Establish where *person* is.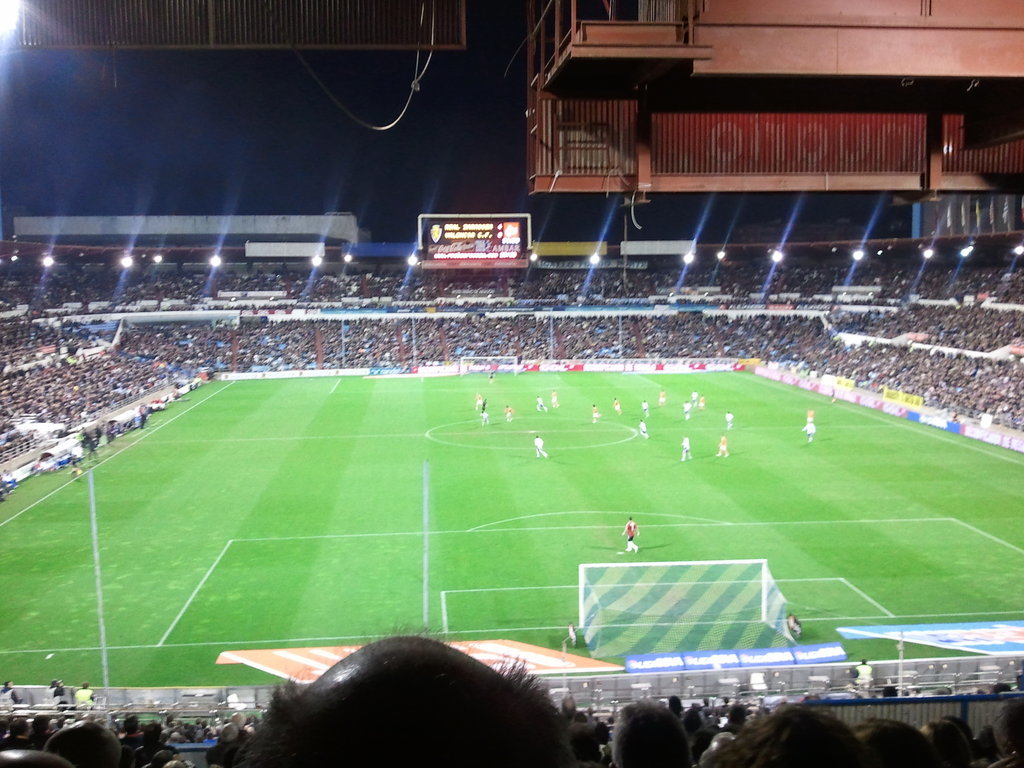
Established at crop(644, 404, 652, 420).
